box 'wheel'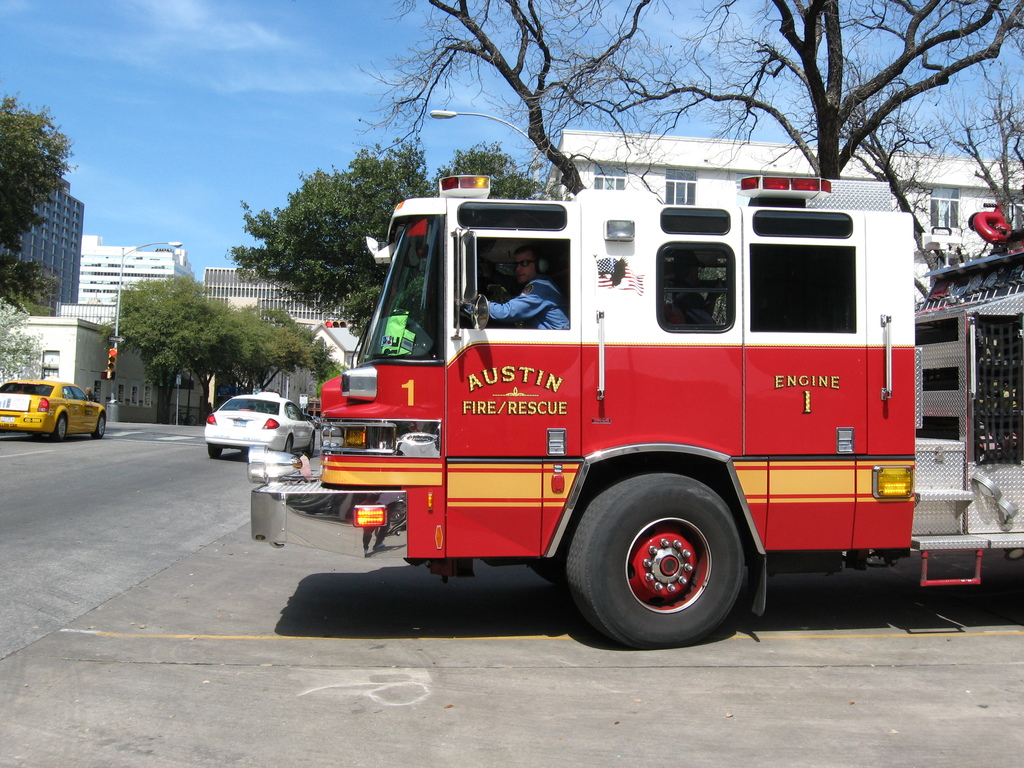
region(207, 446, 228, 461)
